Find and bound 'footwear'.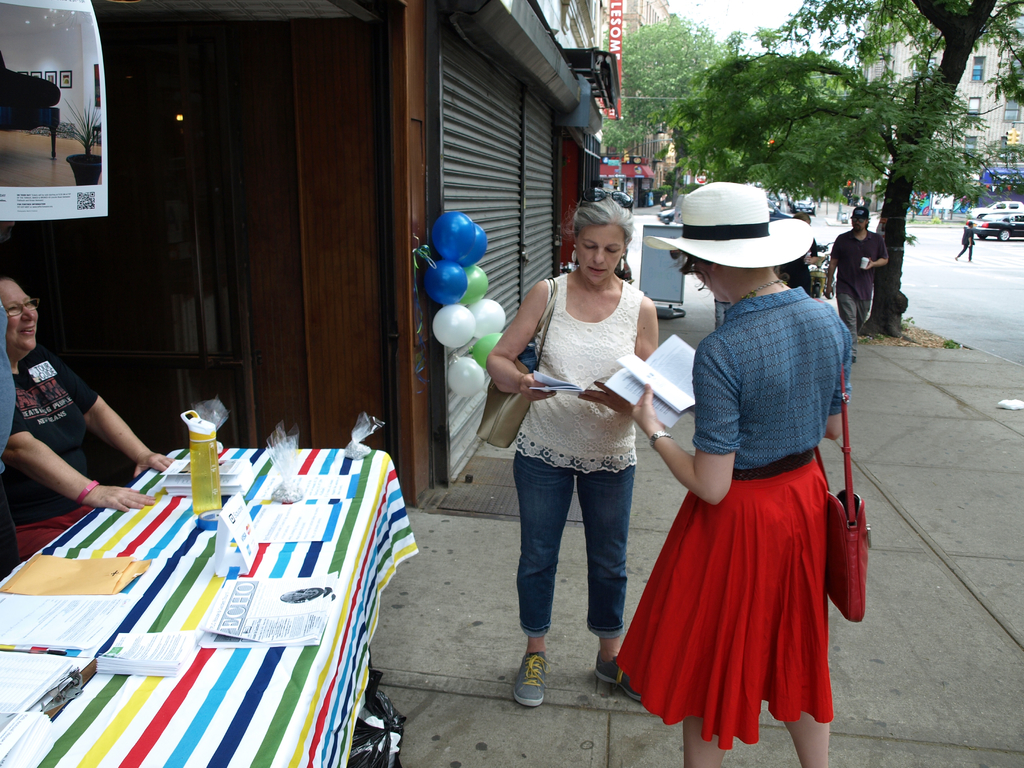
Bound: box=[851, 356, 856, 366].
